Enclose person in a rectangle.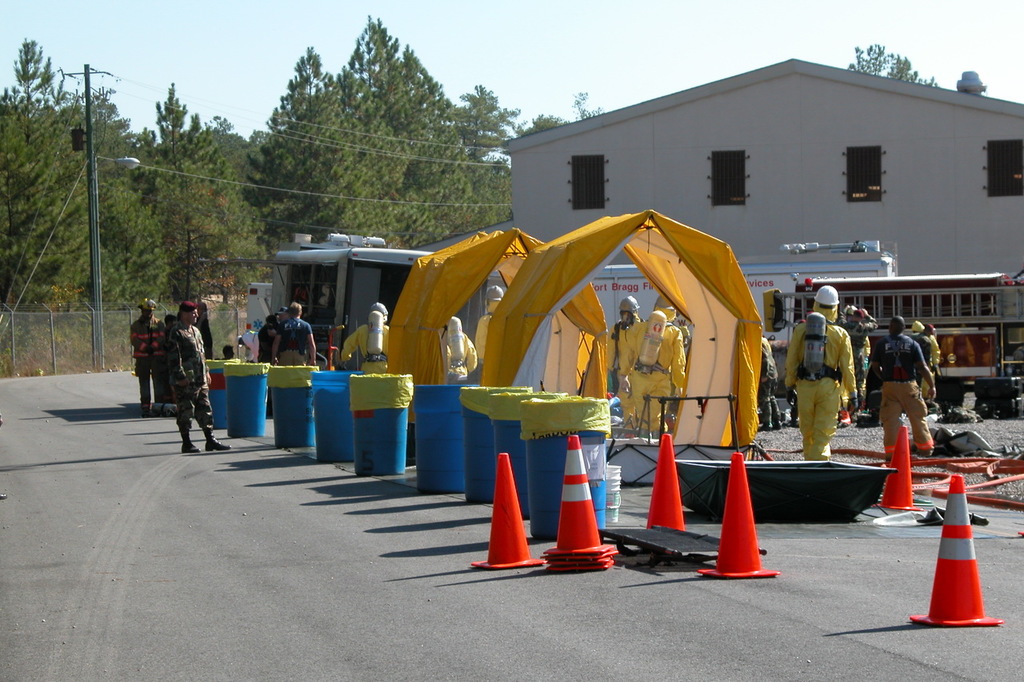
922 322 942 409.
